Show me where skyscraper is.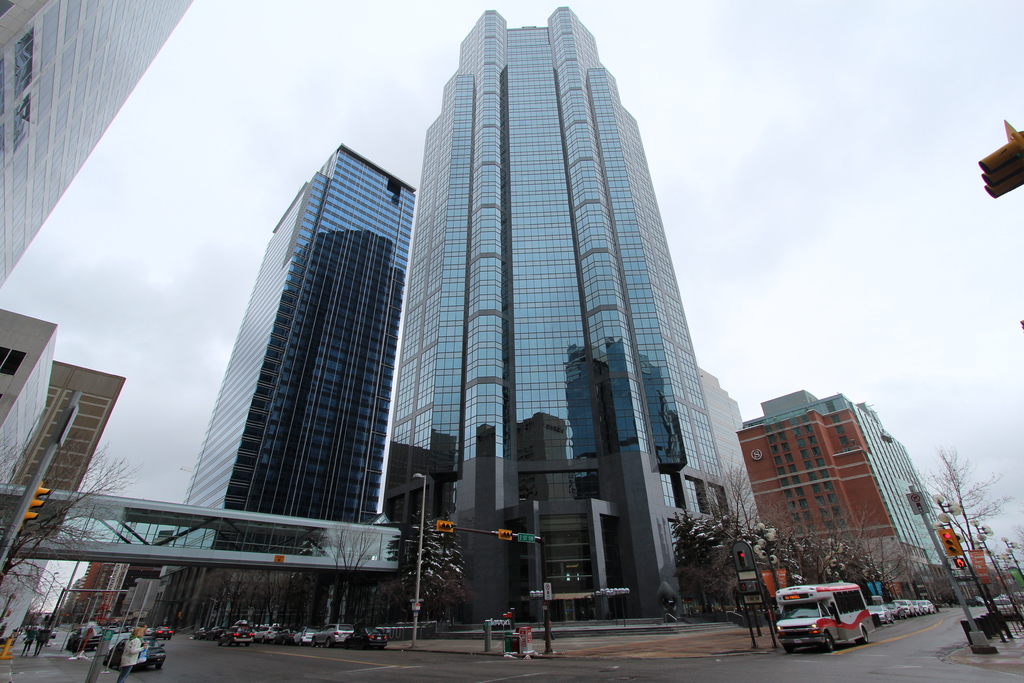
skyscraper is at 377 18 739 606.
